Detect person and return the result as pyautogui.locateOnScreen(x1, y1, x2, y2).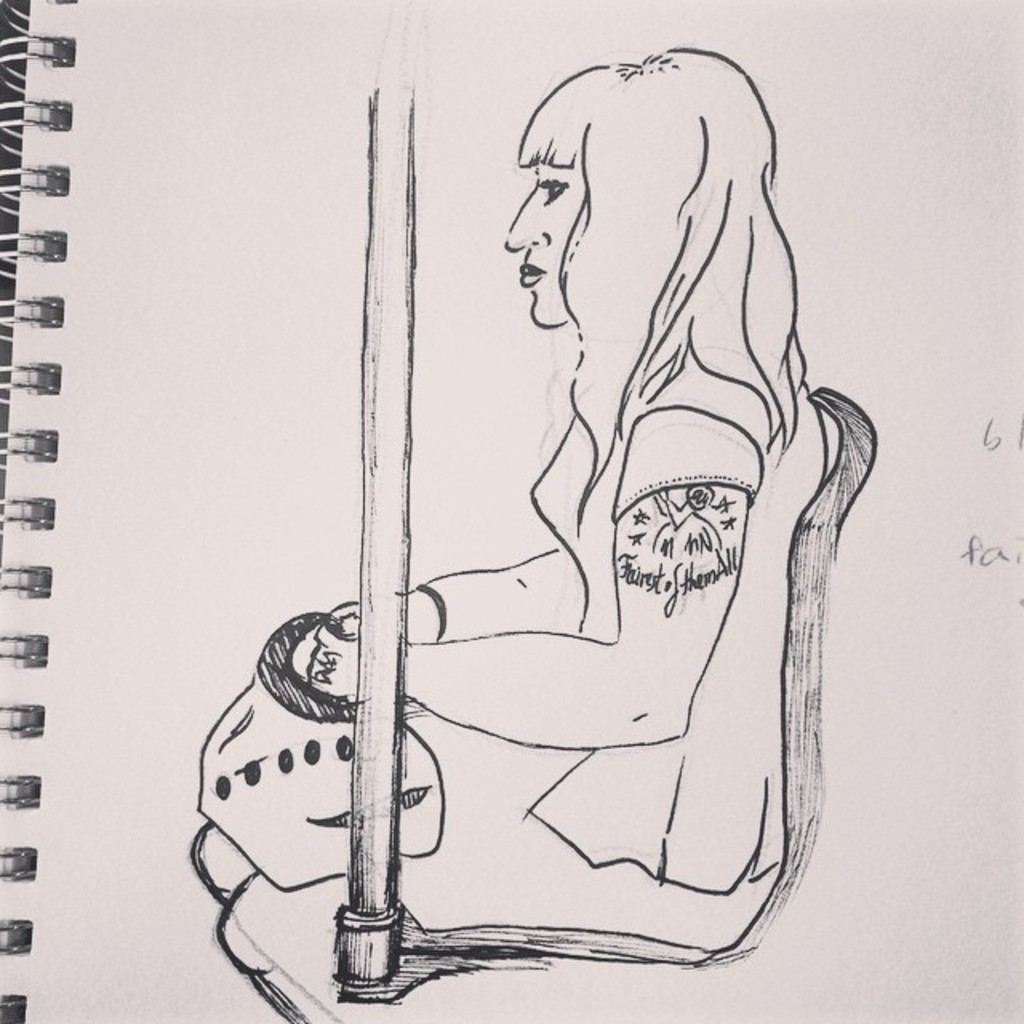
pyautogui.locateOnScreen(218, 66, 890, 973).
